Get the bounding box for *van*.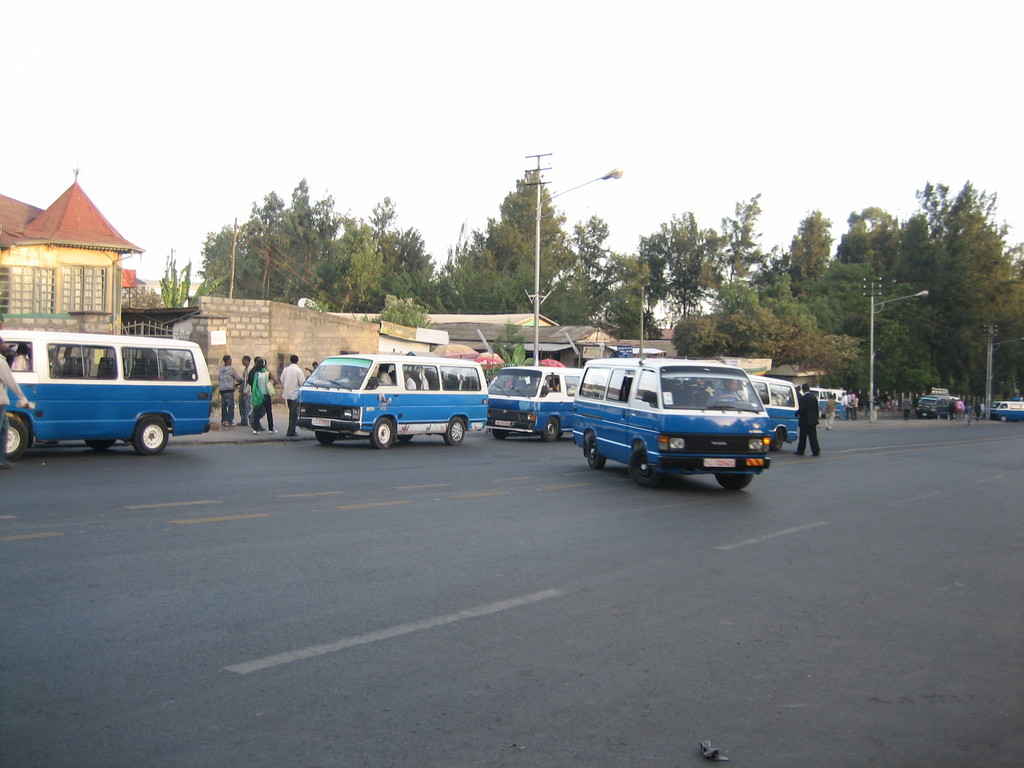
(708,367,800,450).
